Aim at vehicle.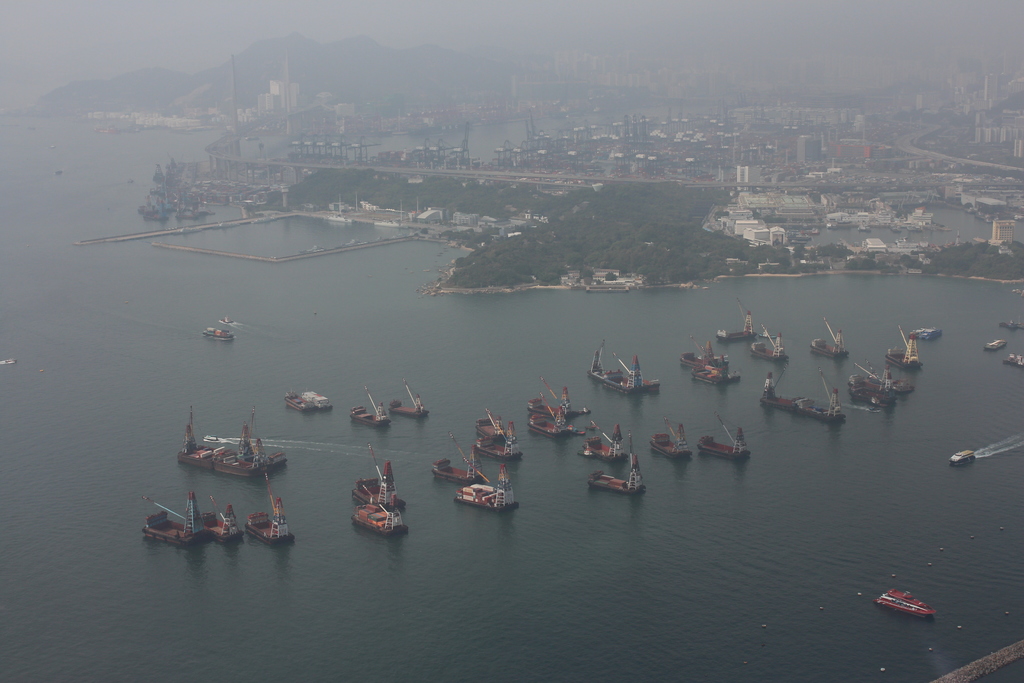
Aimed at [754, 334, 790, 372].
